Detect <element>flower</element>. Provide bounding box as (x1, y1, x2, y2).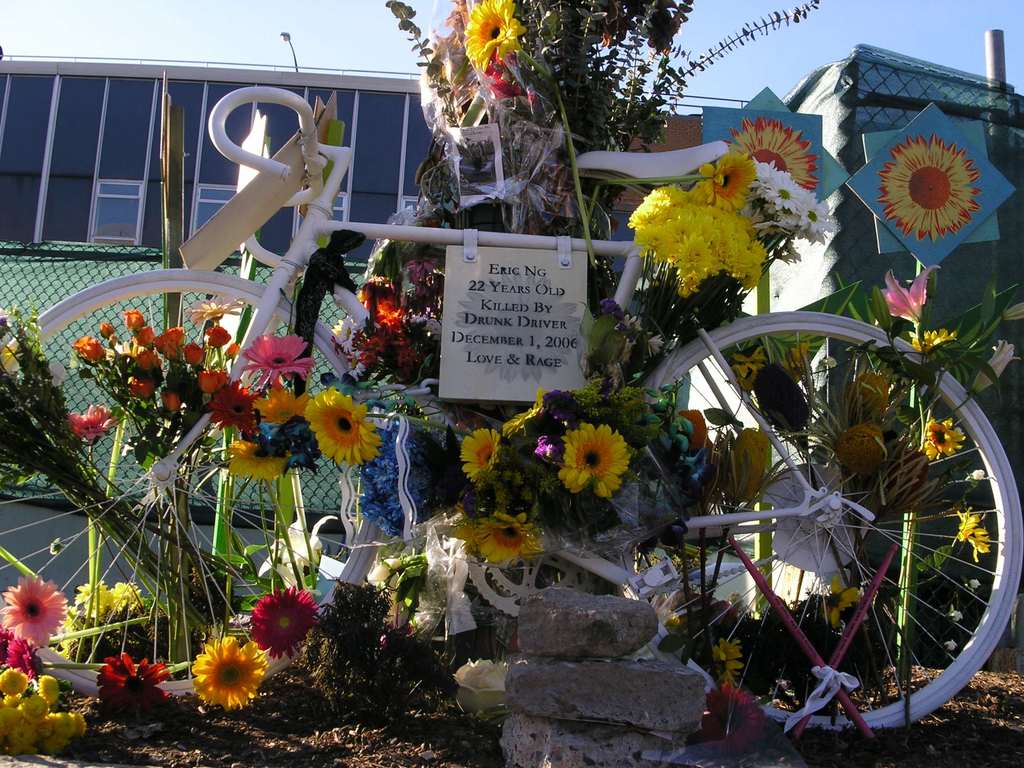
(653, 597, 678, 620).
